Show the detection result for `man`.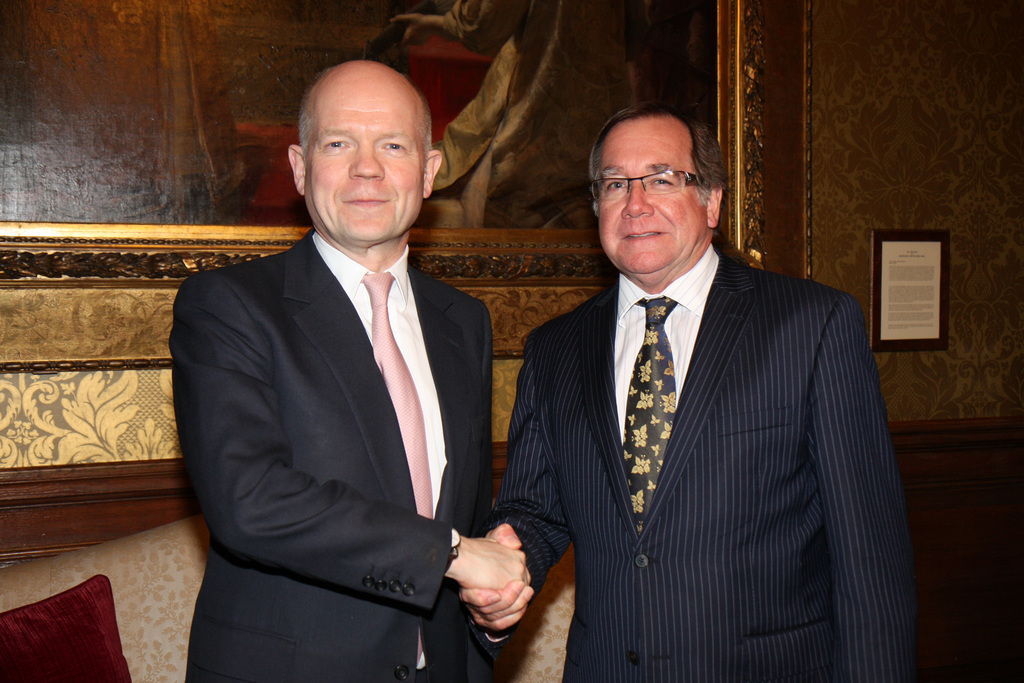
Rect(472, 124, 913, 682).
